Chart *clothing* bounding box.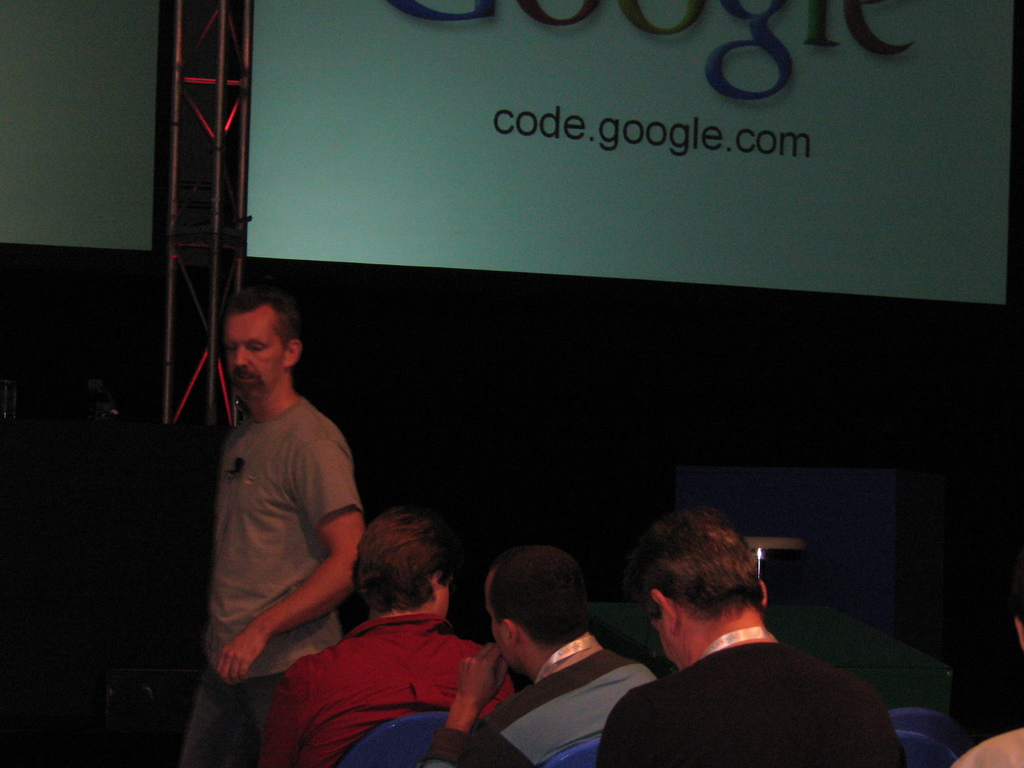
Charted: (x1=278, y1=582, x2=502, y2=751).
